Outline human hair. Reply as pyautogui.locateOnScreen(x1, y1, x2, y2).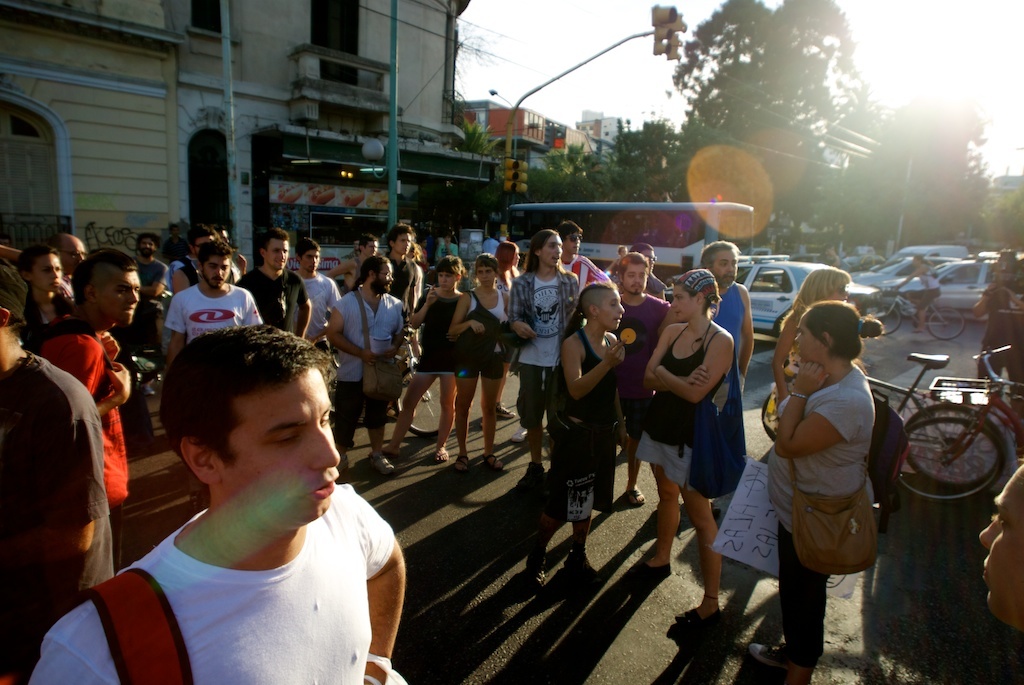
pyautogui.locateOnScreen(525, 229, 558, 274).
